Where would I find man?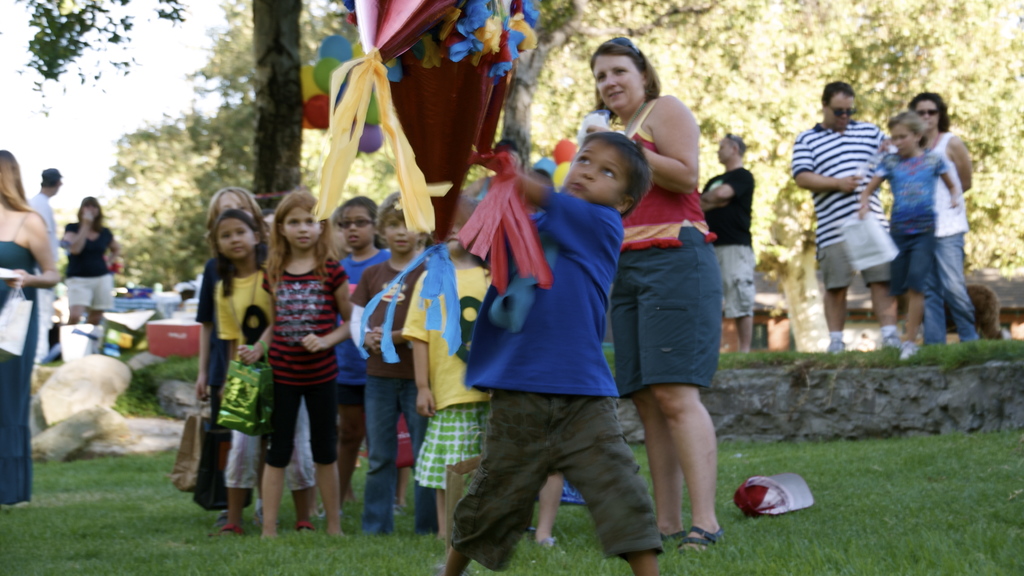
At x1=700 y1=129 x2=755 y2=356.
